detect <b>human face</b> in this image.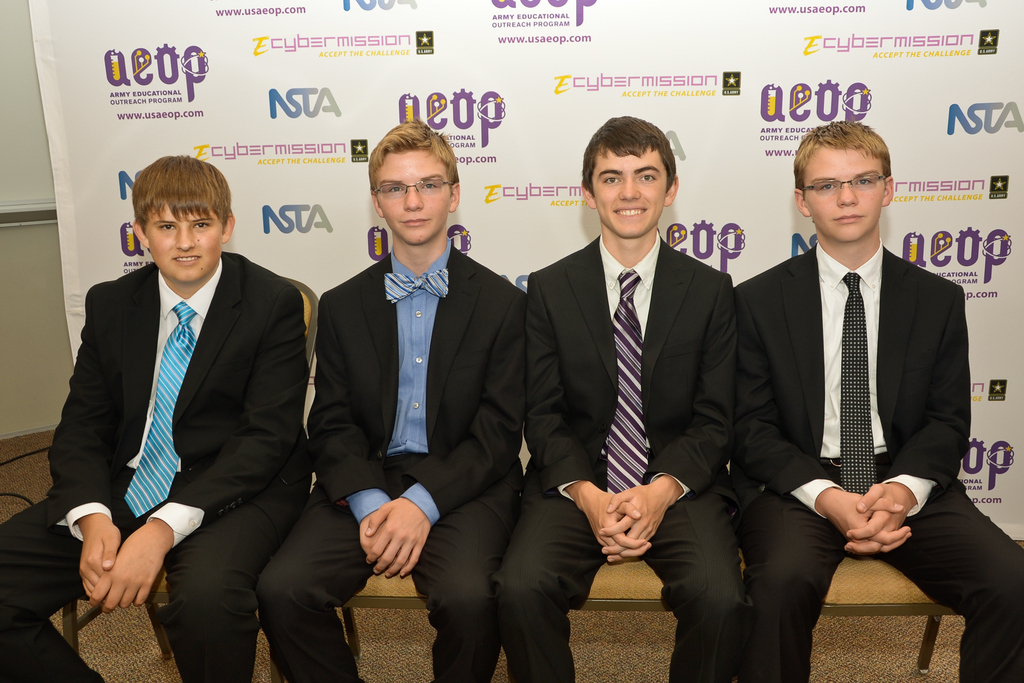
Detection: {"x1": 804, "y1": 144, "x2": 884, "y2": 238}.
